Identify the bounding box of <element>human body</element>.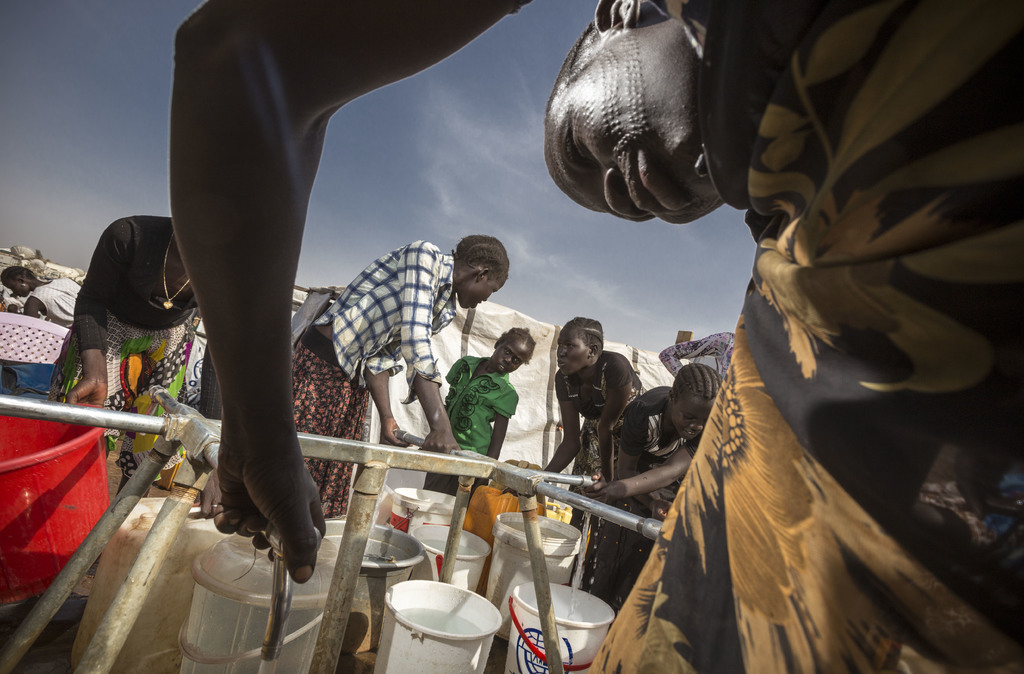
bbox(51, 214, 212, 502).
